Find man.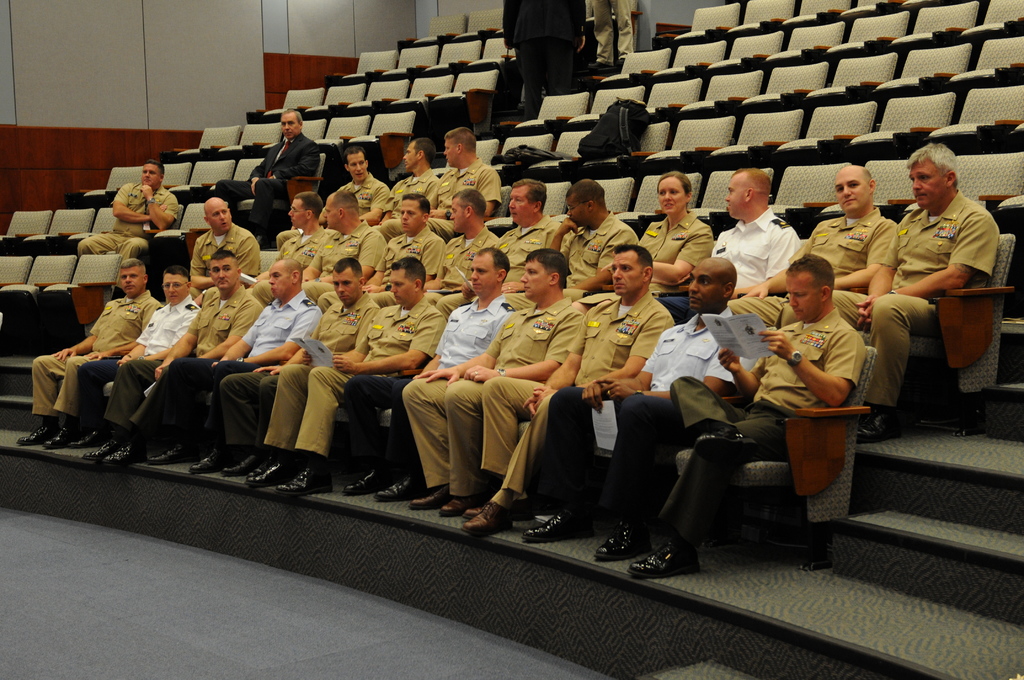
[504,0,584,122].
